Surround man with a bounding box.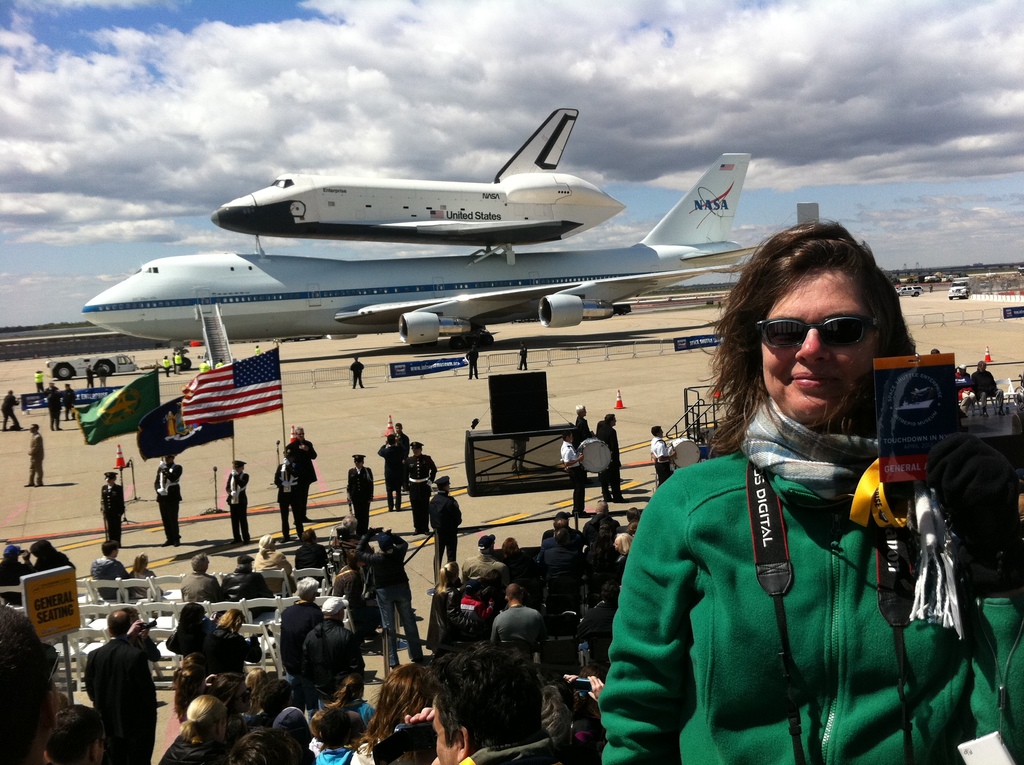
<box>36,369,46,396</box>.
